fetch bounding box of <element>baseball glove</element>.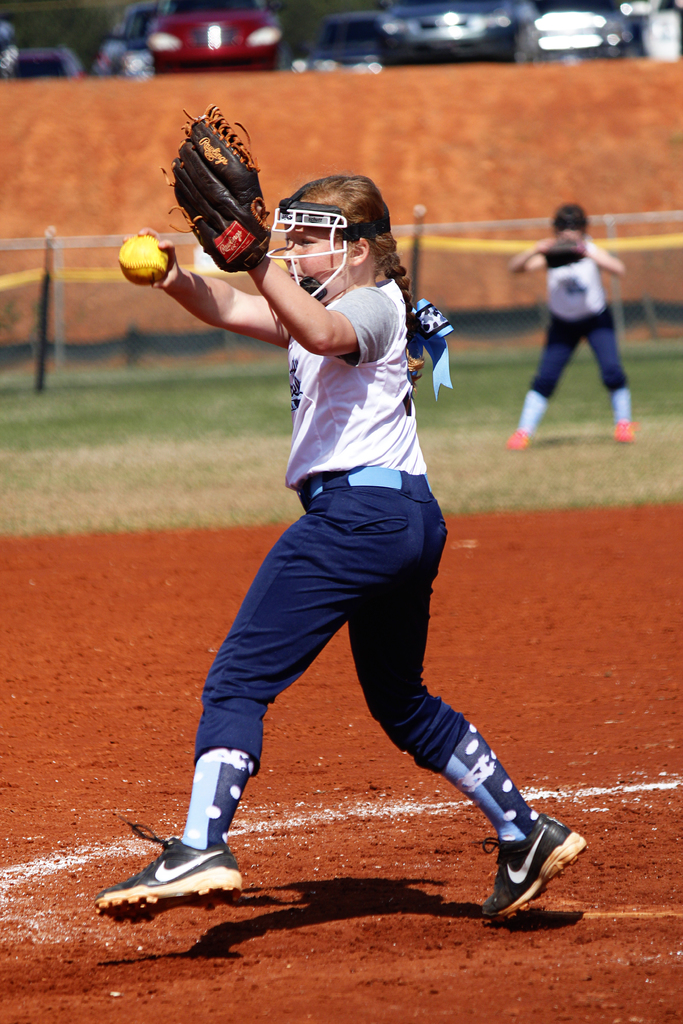
Bbox: region(152, 99, 286, 279).
